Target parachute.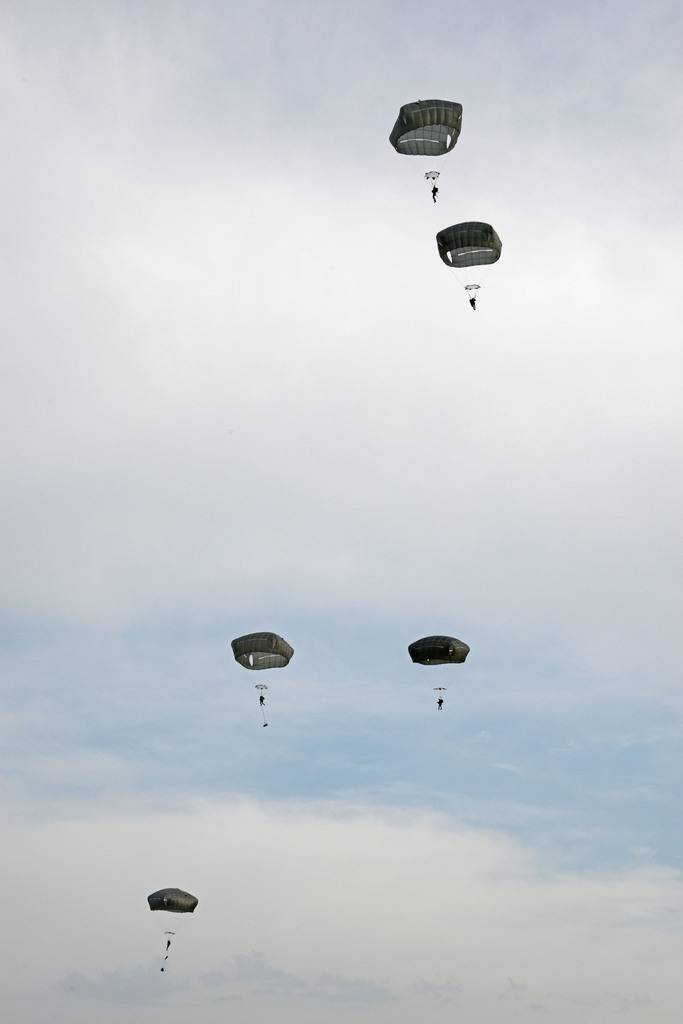
Target region: [left=391, top=100, right=465, bottom=196].
